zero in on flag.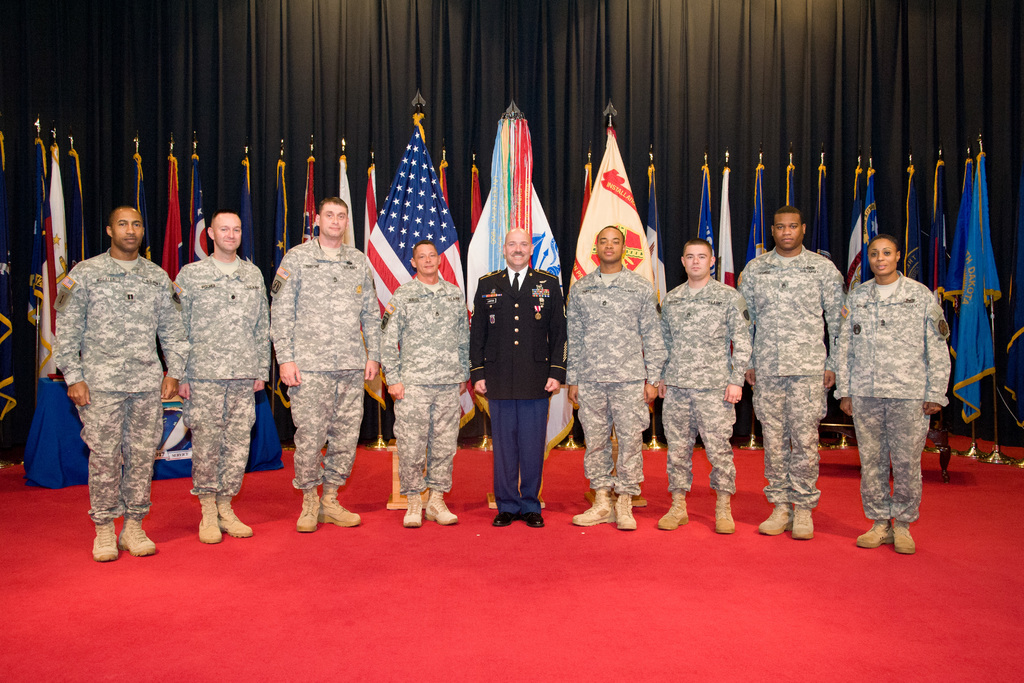
Zeroed in: <region>465, 160, 488, 219</region>.
